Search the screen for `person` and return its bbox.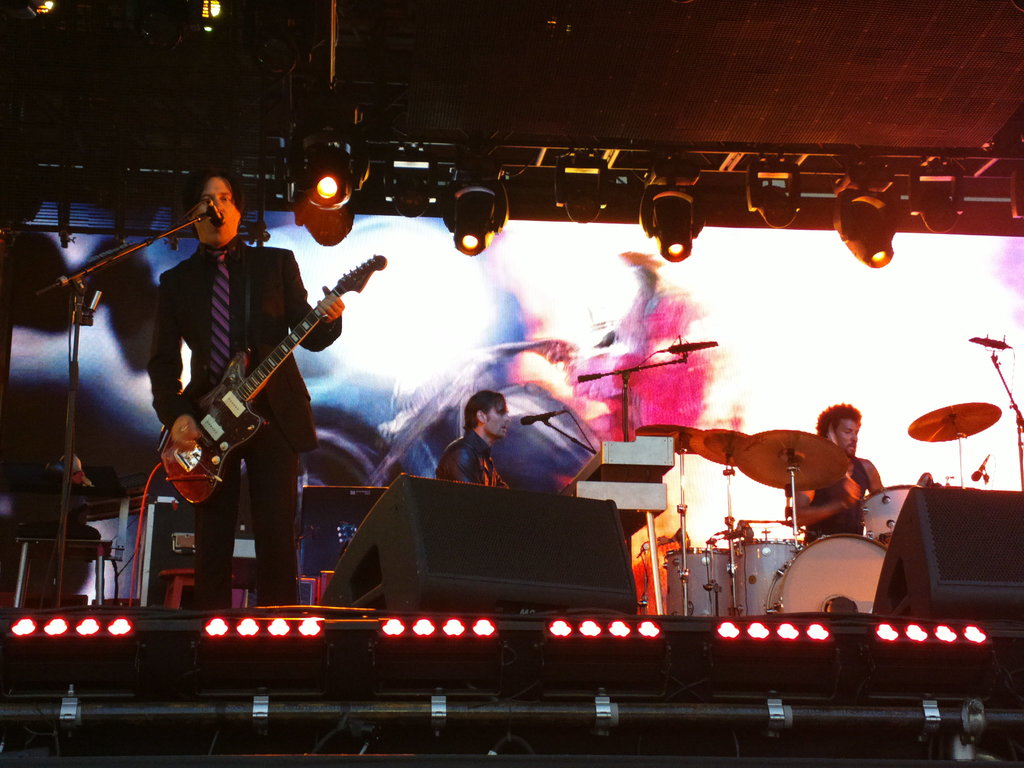
Found: 437:391:511:486.
